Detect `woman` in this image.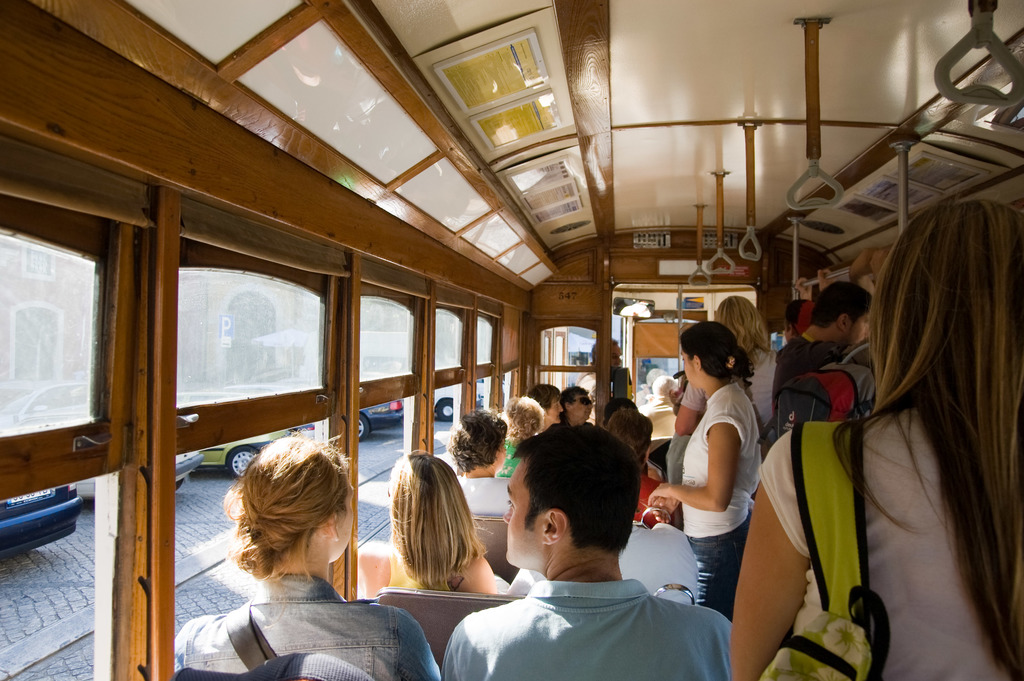
Detection: [440,409,518,521].
